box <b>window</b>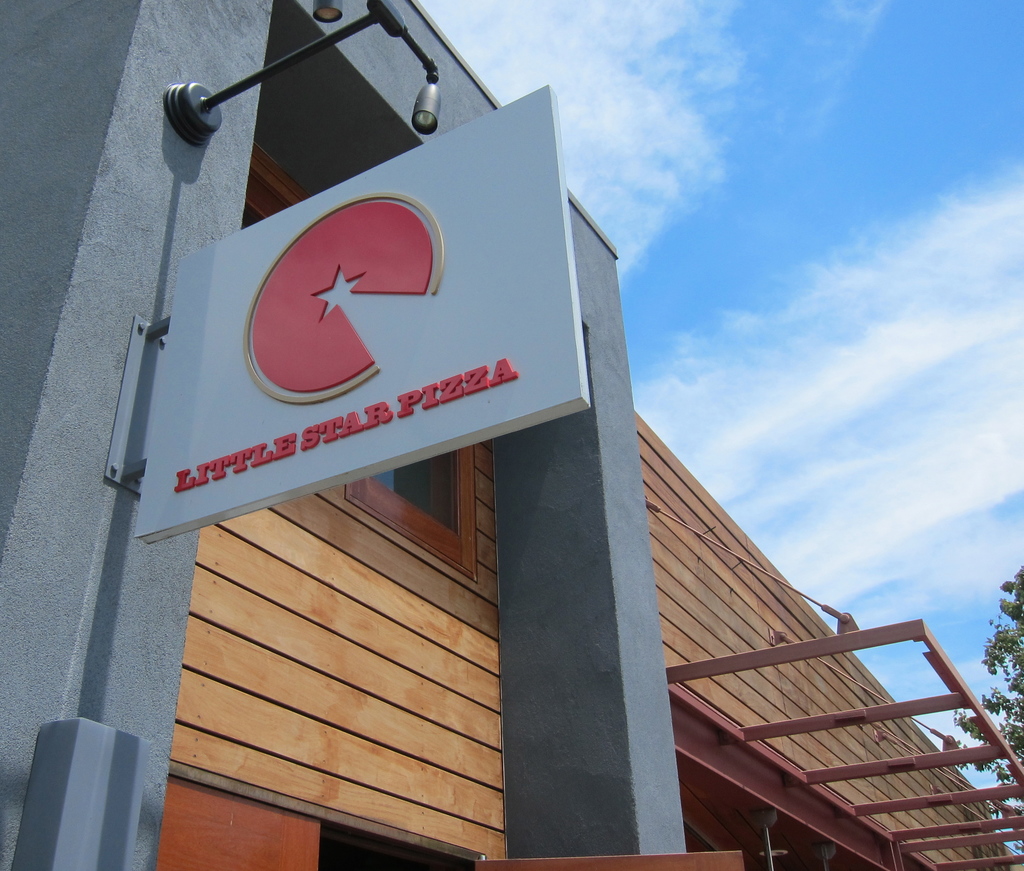
rect(243, 146, 476, 575)
